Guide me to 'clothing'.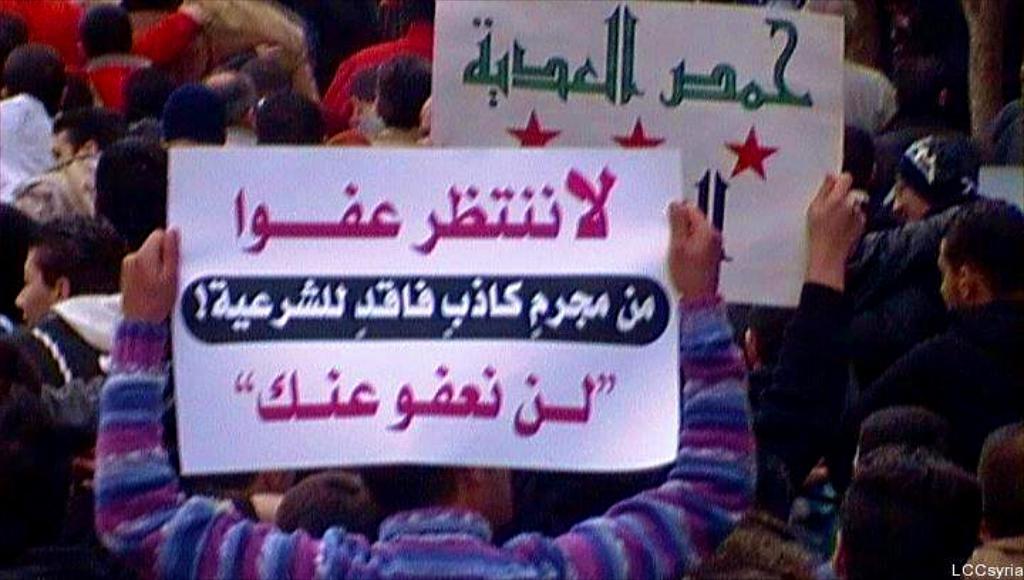
Guidance: rect(317, 27, 435, 129).
